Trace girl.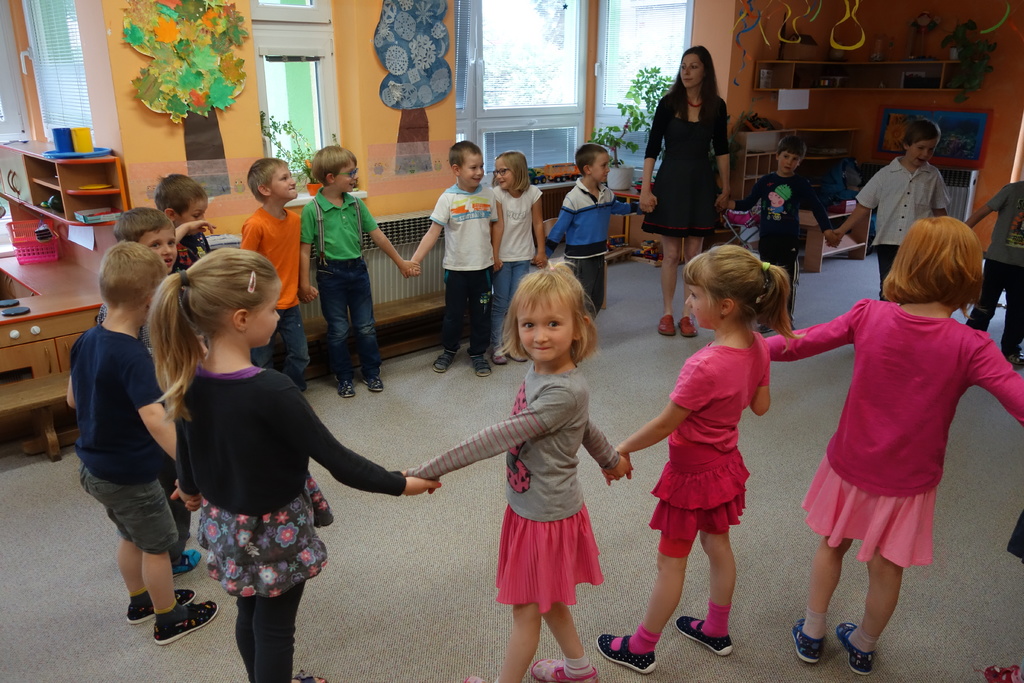
Traced to <bbox>593, 238, 806, 671</bbox>.
